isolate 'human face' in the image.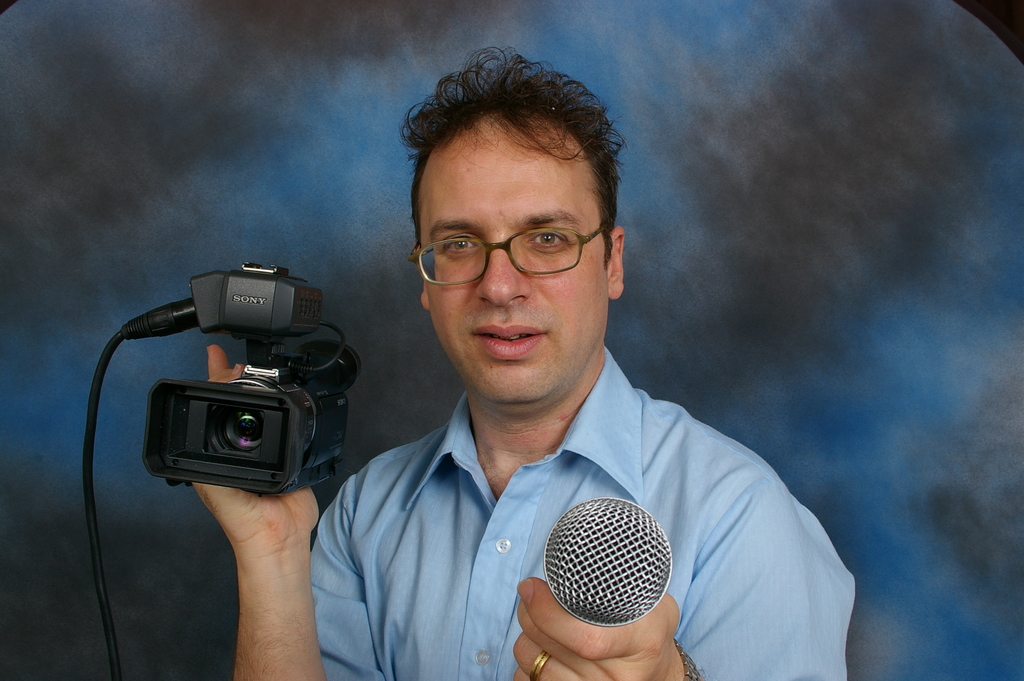
Isolated region: x1=422, y1=115, x2=604, y2=407.
